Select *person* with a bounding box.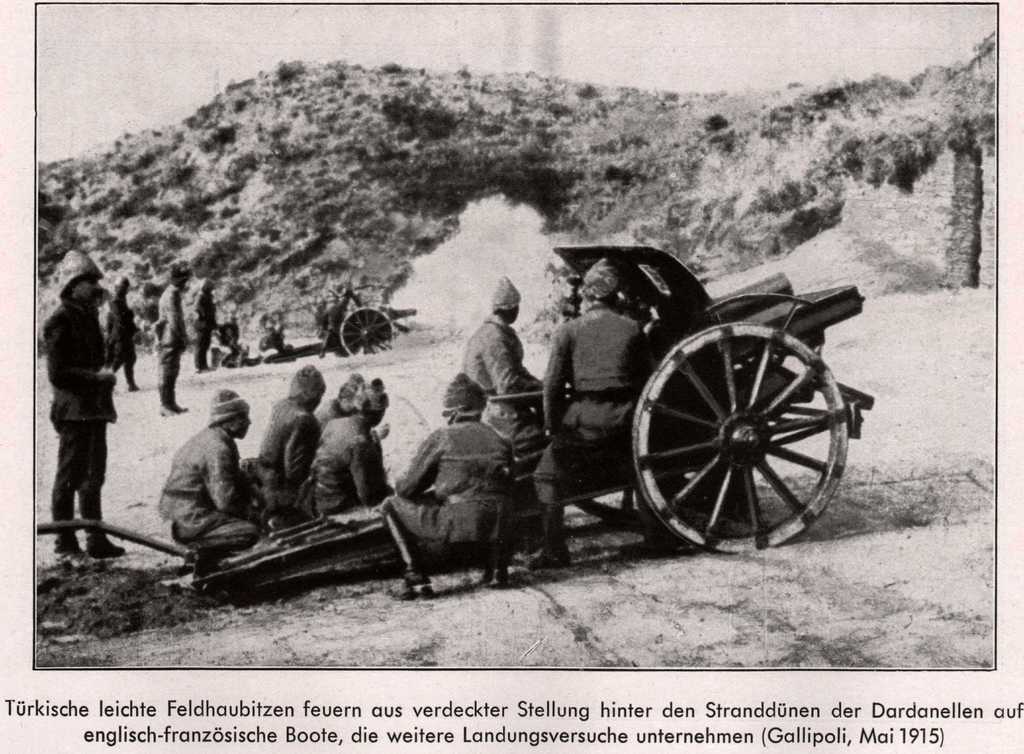
{"left": 530, "top": 257, "right": 661, "bottom": 570}.
